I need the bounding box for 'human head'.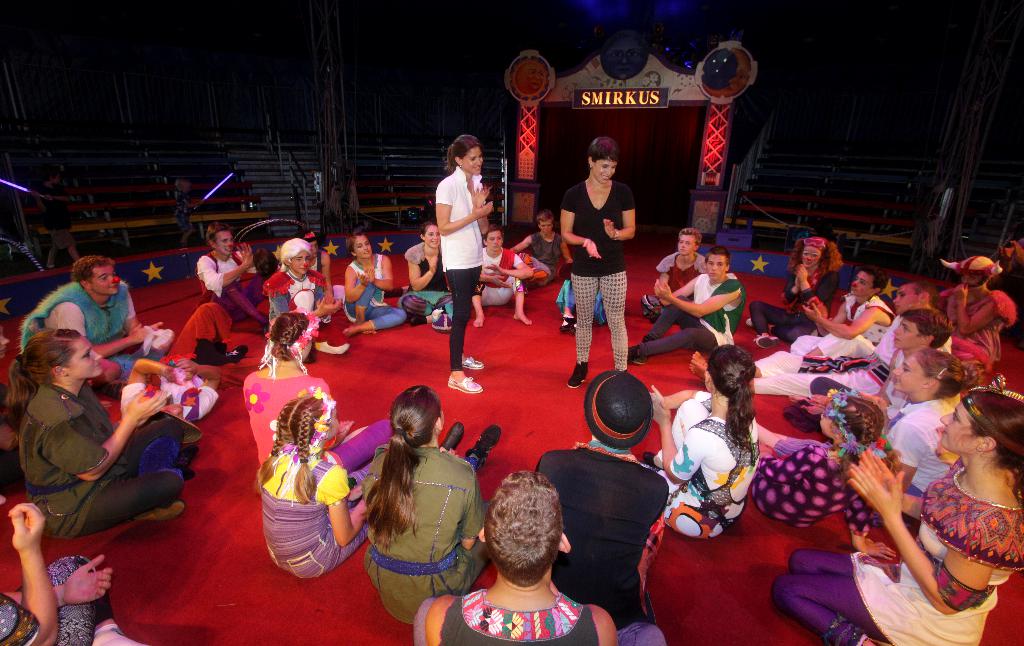
Here it is: left=300, top=233, right=319, bottom=255.
